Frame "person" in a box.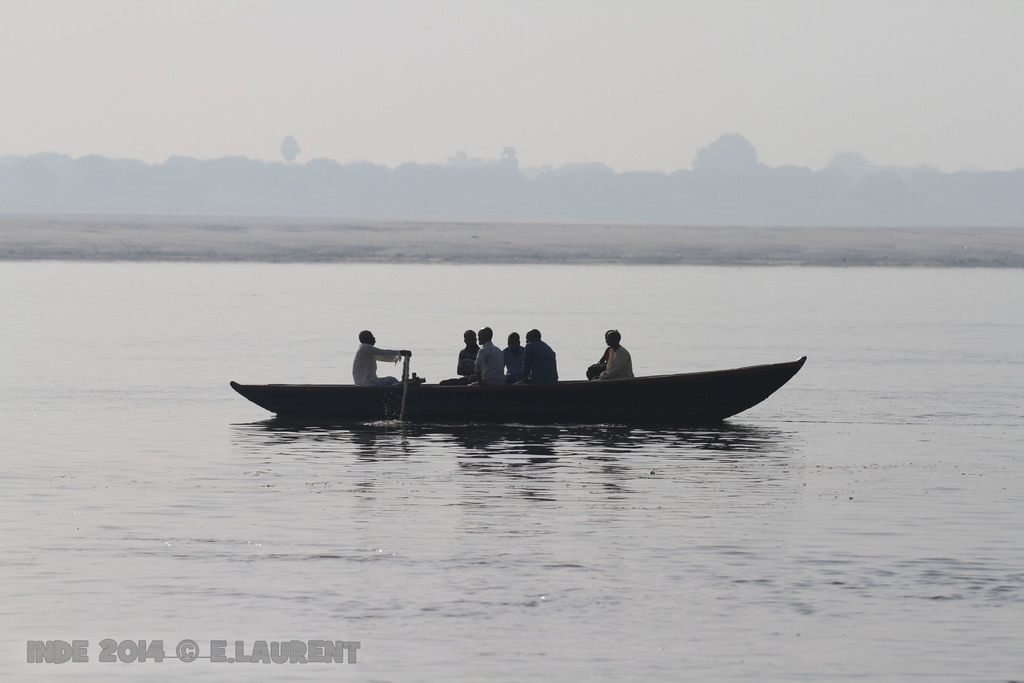
l=468, t=318, r=509, b=386.
